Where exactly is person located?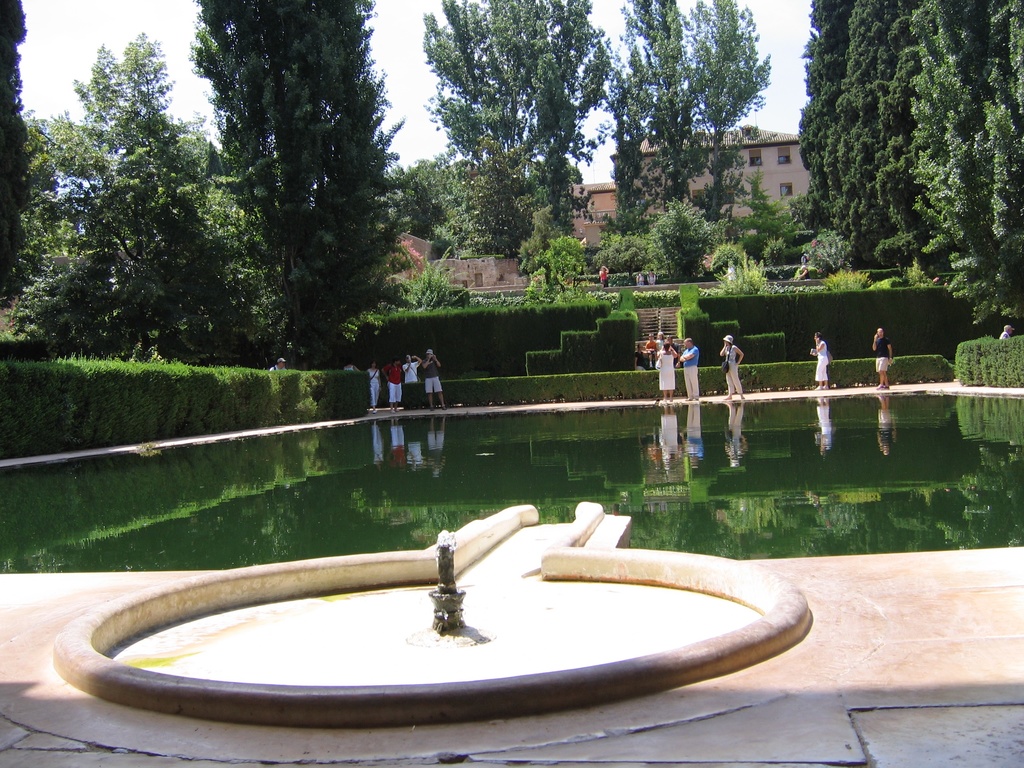
Its bounding box is bbox=[598, 263, 611, 287].
